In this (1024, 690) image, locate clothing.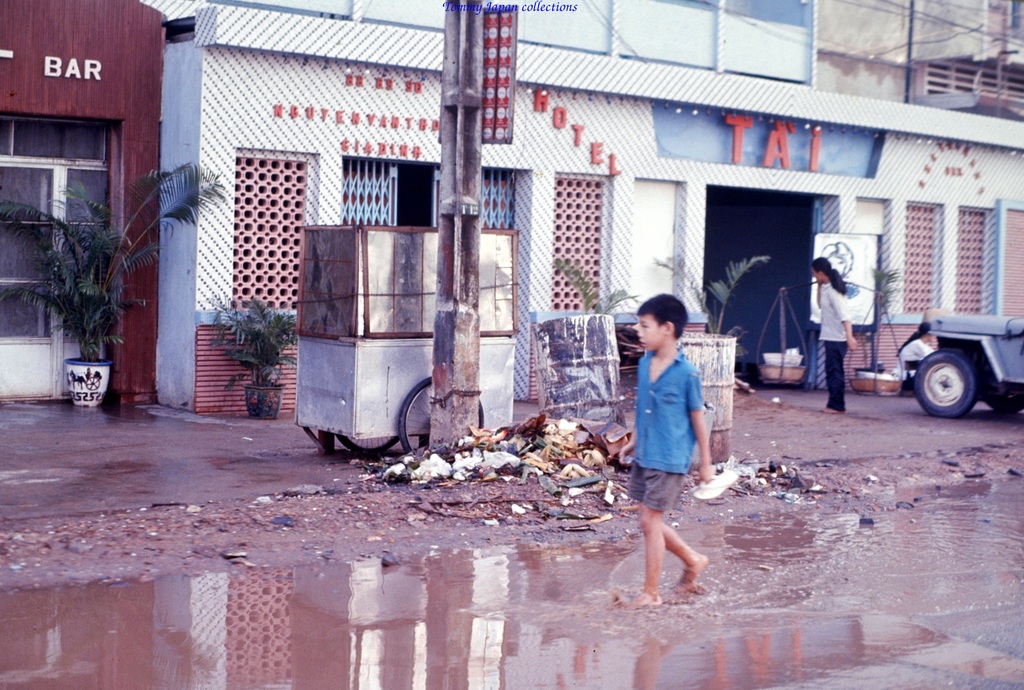
Bounding box: 623:329:715:520.
